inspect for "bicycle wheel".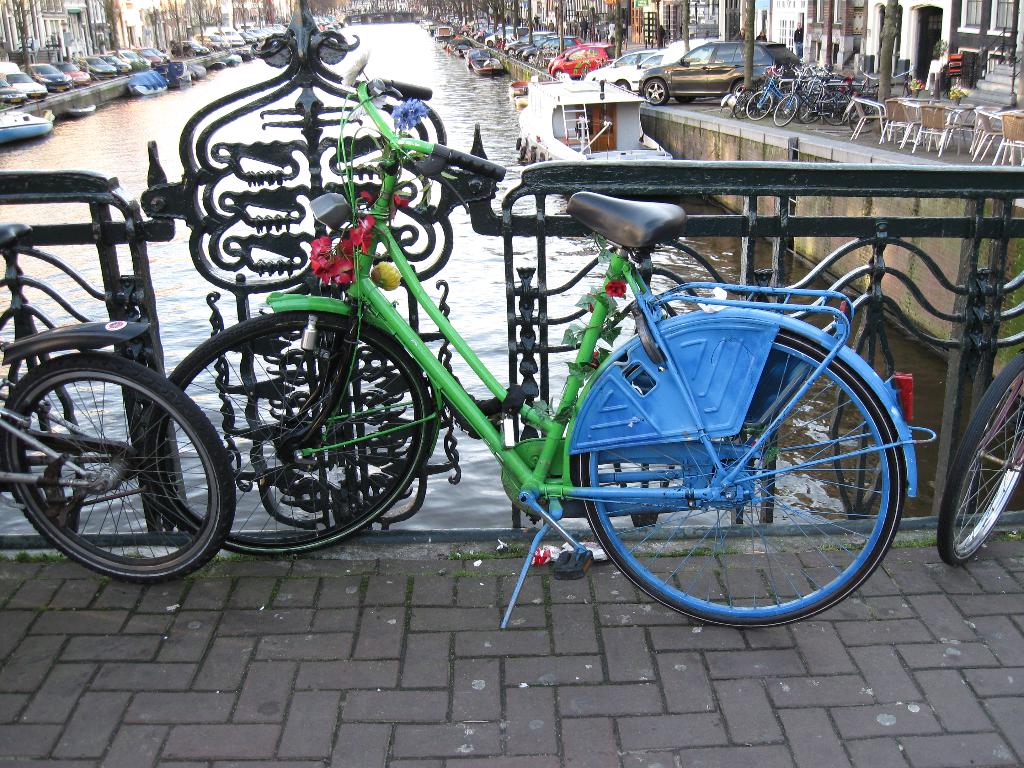
Inspection: rect(138, 302, 442, 563).
